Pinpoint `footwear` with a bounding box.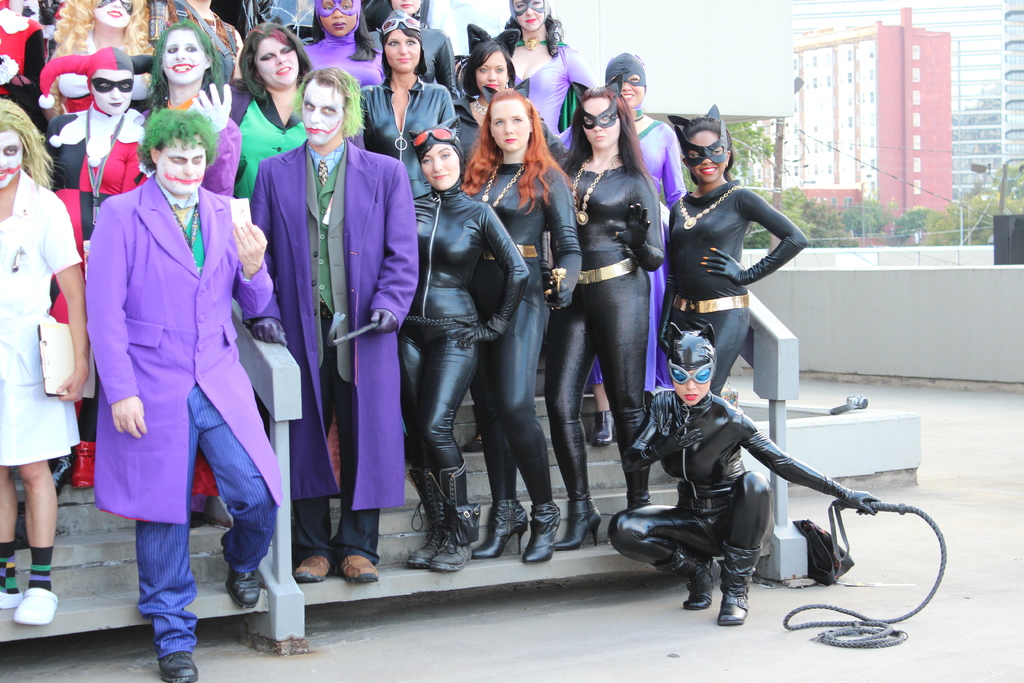
(left=656, top=541, right=723, bottom=610).
